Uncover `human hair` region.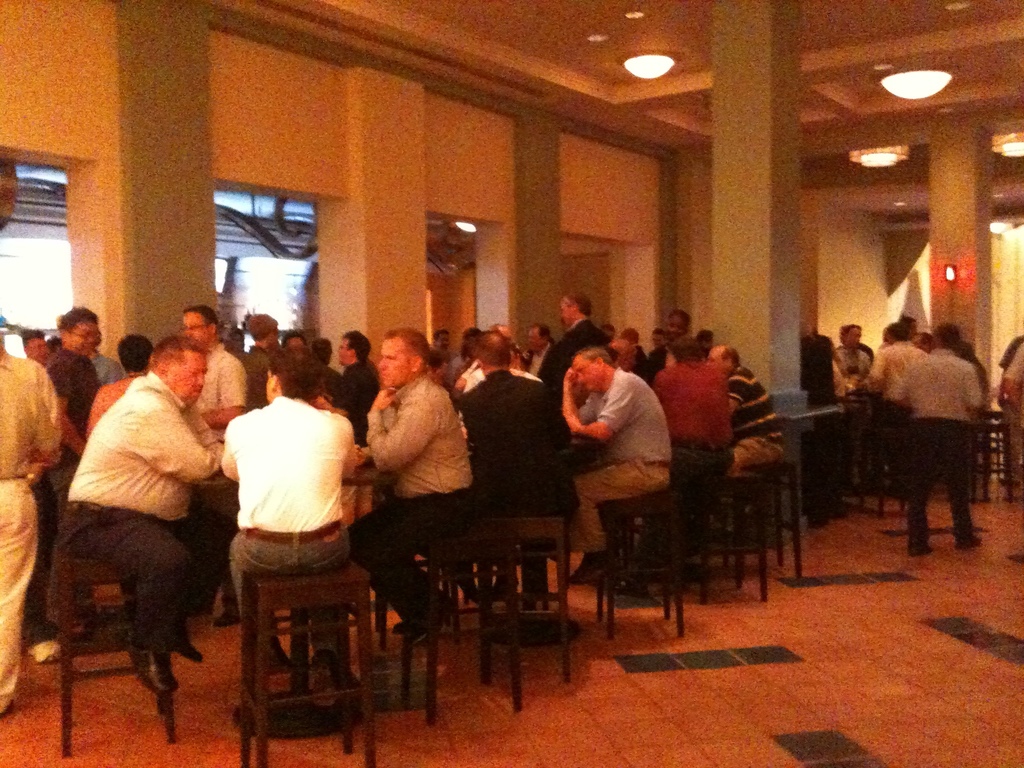
Uncovered: x1=577 y1=346 x2=611 y2=365.
